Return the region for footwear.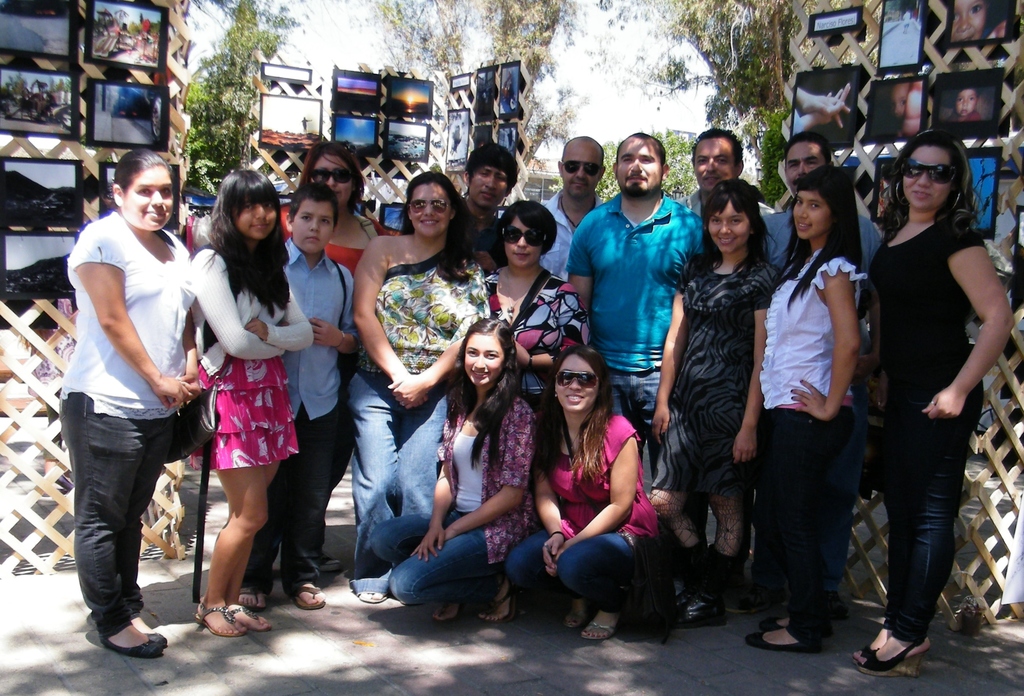
(429, 599, 466, 624).
